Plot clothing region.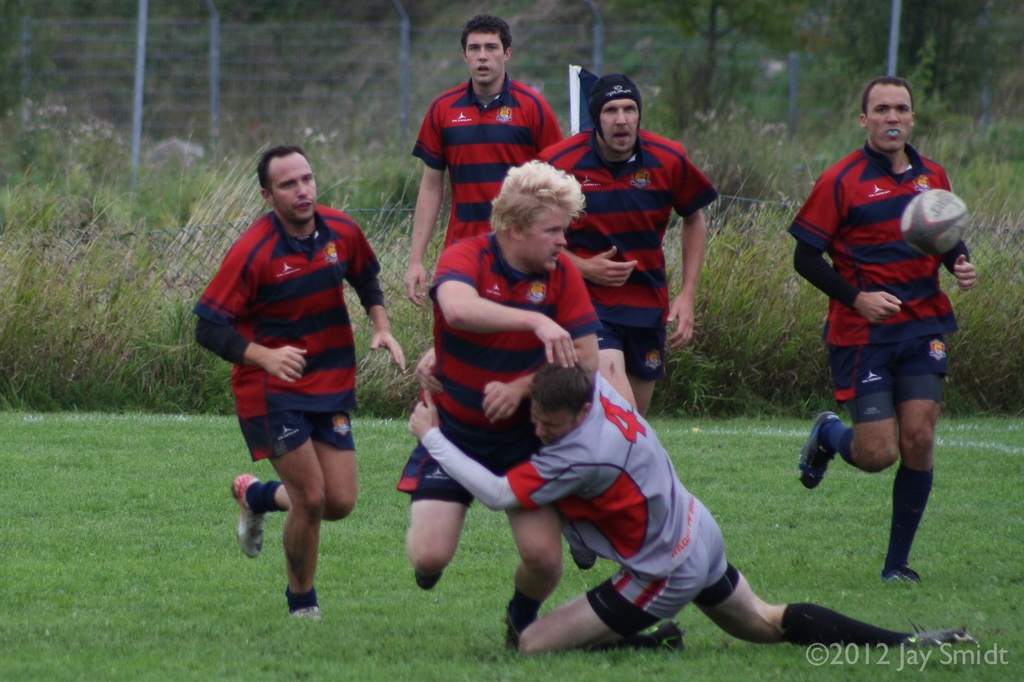
Plotted at x1=253, y1=480, x2=289, y2=512.
